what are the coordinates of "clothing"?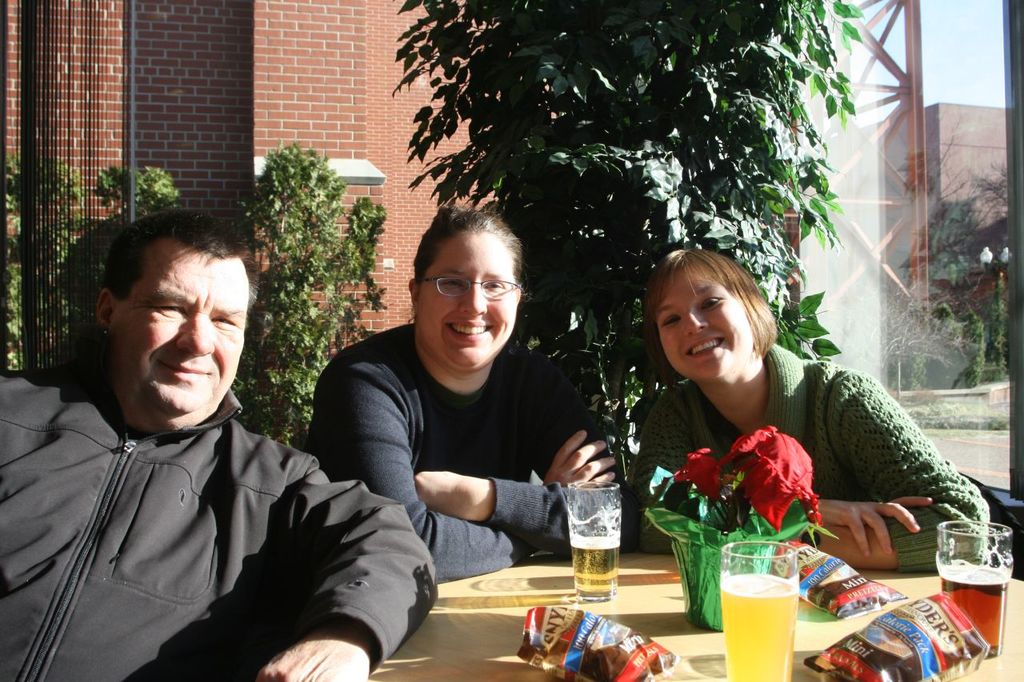
rect(642, 342, 986, 581).
